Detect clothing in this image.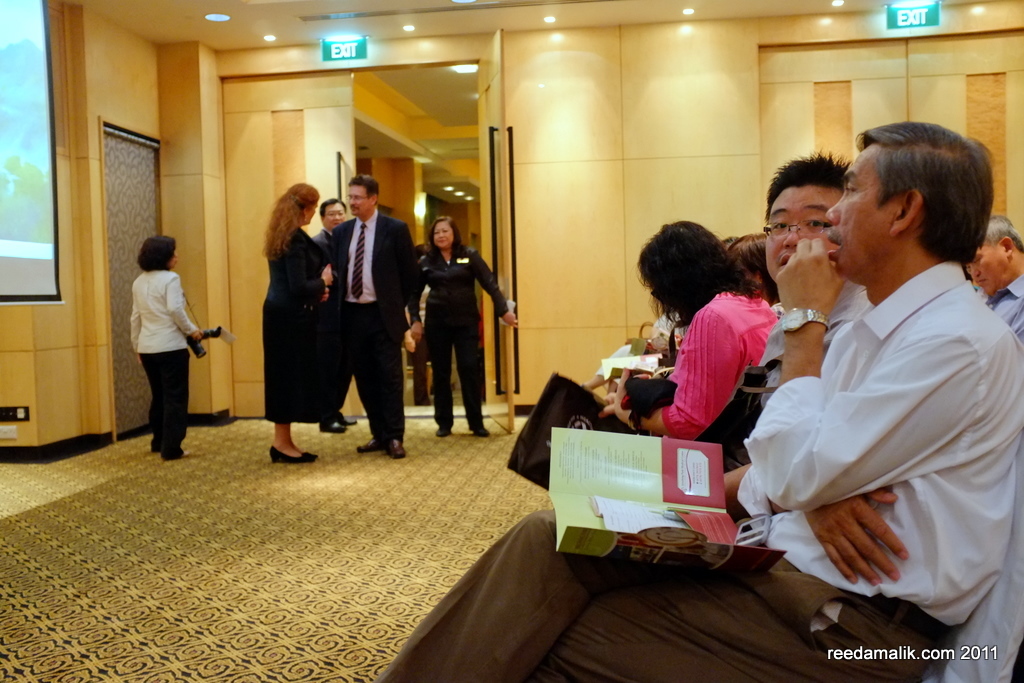
Detection: 374:265:1018:682.
